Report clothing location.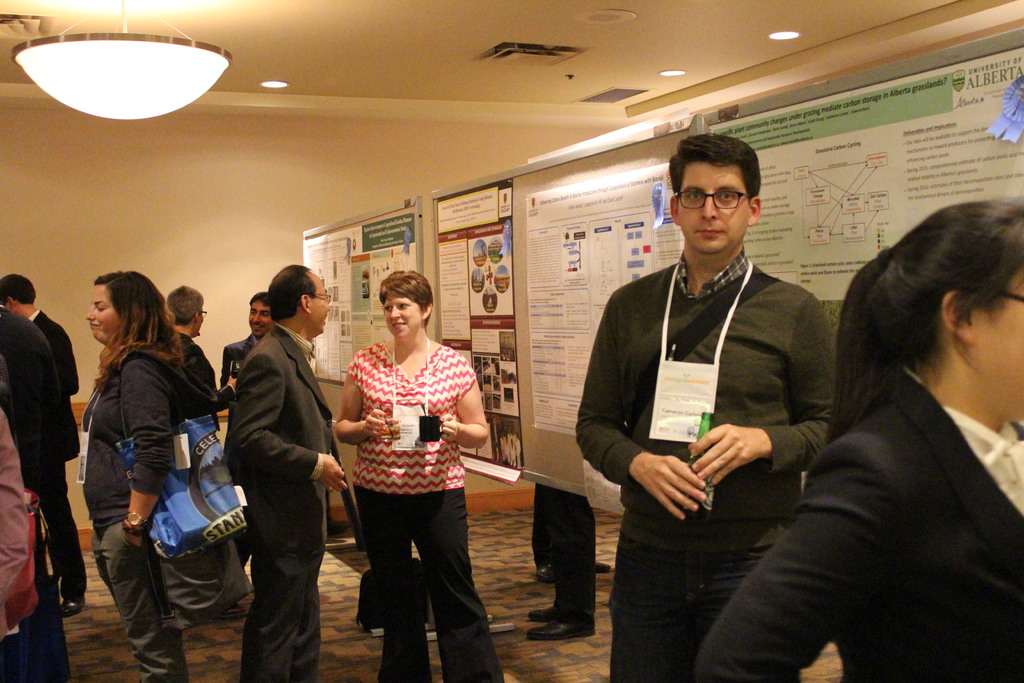
Report: [29,311,79,459].
